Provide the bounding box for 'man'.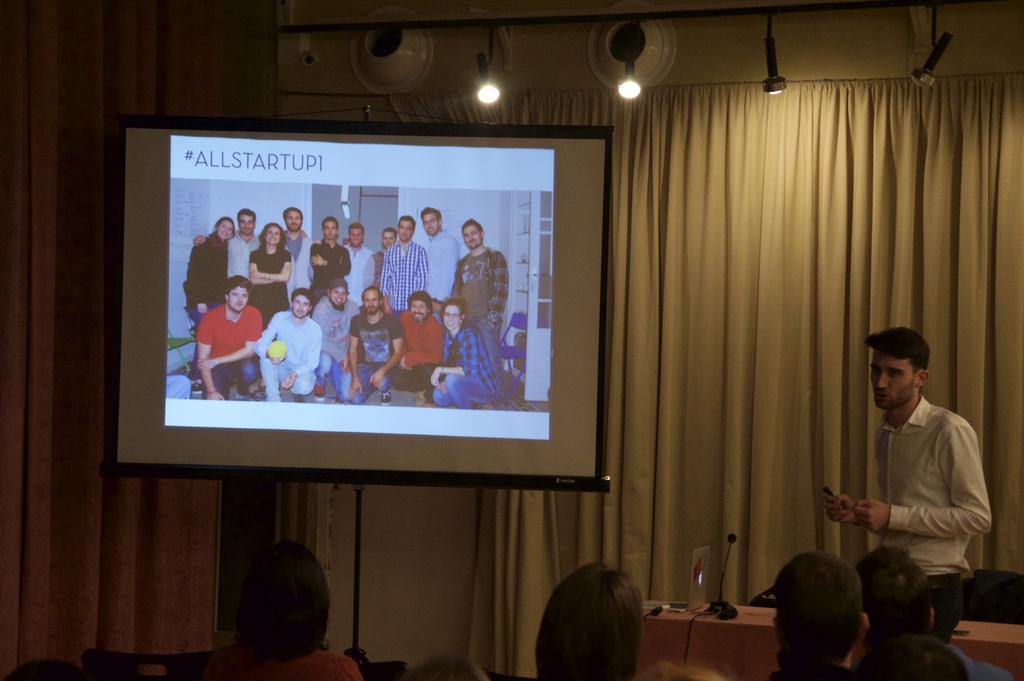
box=[339, 220, 378, 308].
